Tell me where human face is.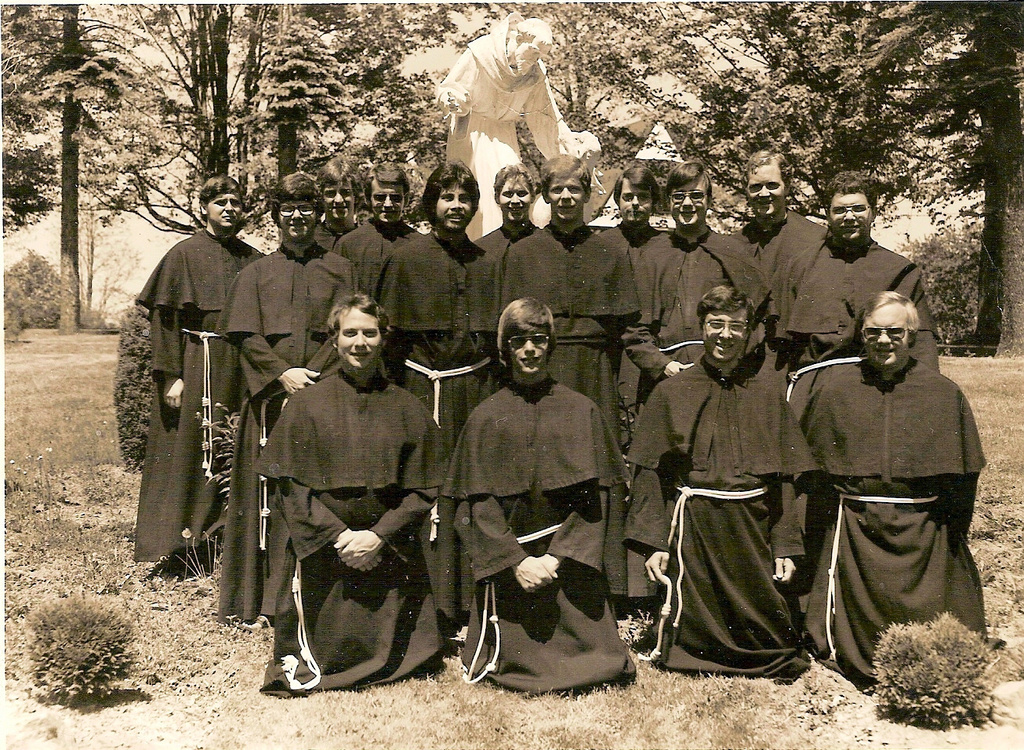
human face is at locate(278, 195, 314, 230).
